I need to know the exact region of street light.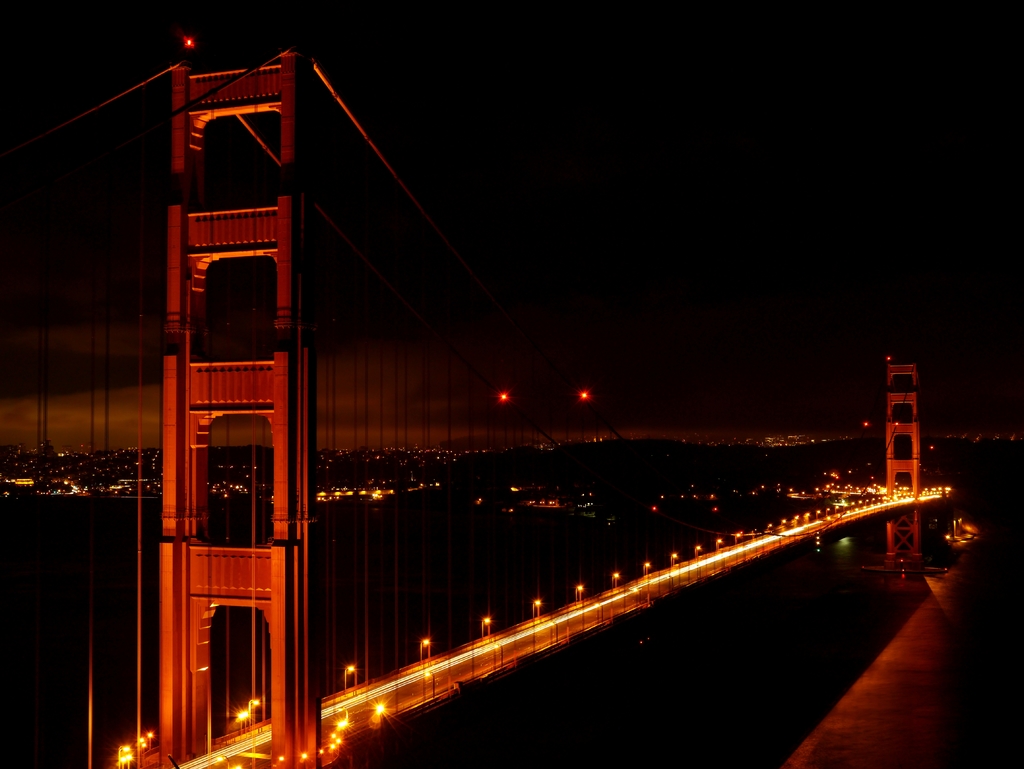
Region: (766,522,772,531).
